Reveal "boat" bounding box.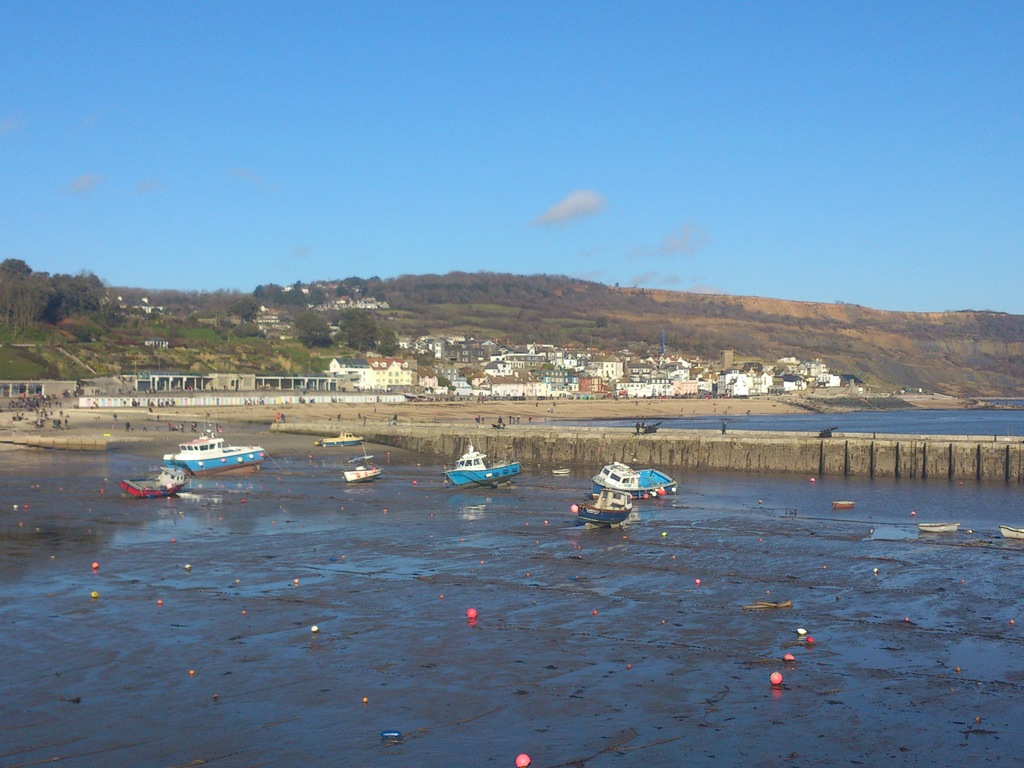
Revealed: 575/484/634/524.
